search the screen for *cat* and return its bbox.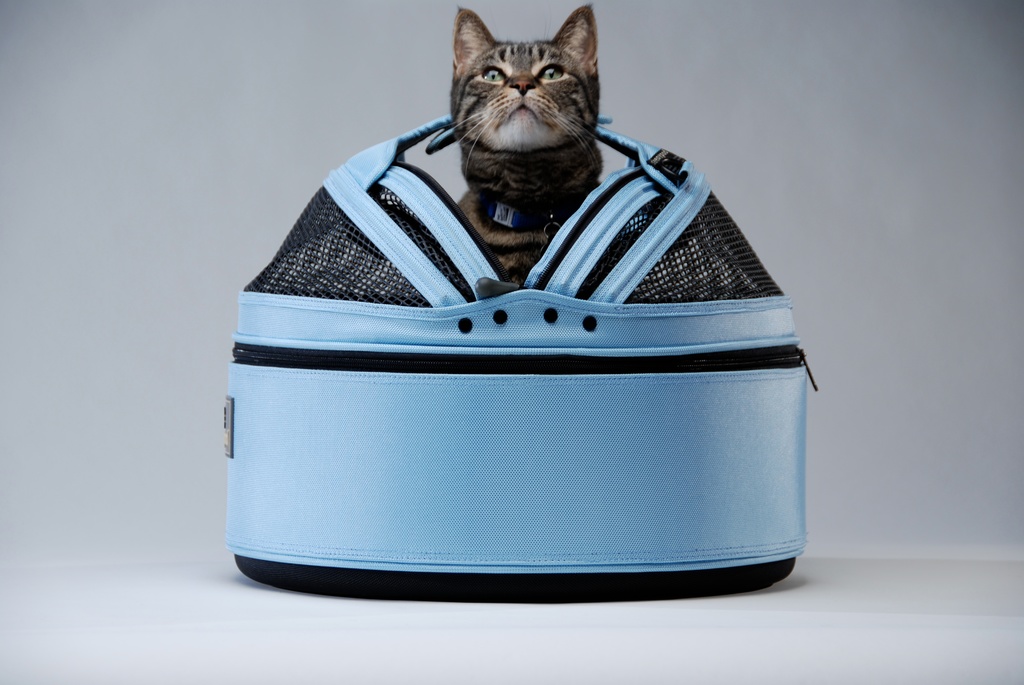
Found: locate(439, 0, 605, 281).
